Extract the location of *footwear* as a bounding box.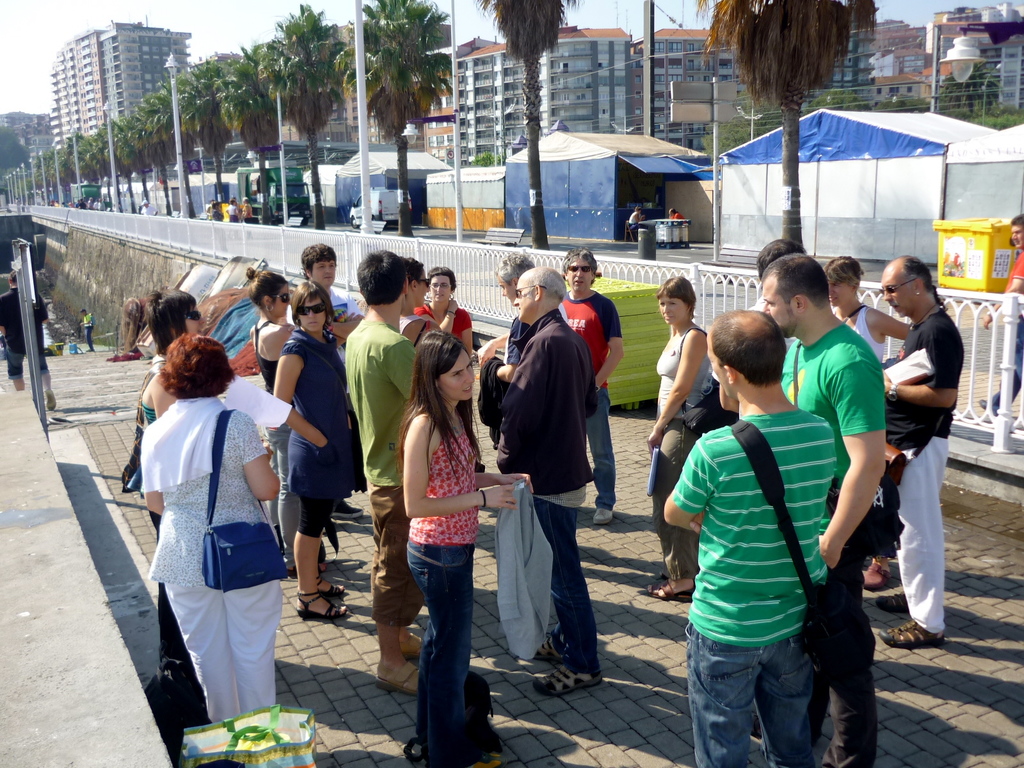
bbox(860, 559, 889, 590).
